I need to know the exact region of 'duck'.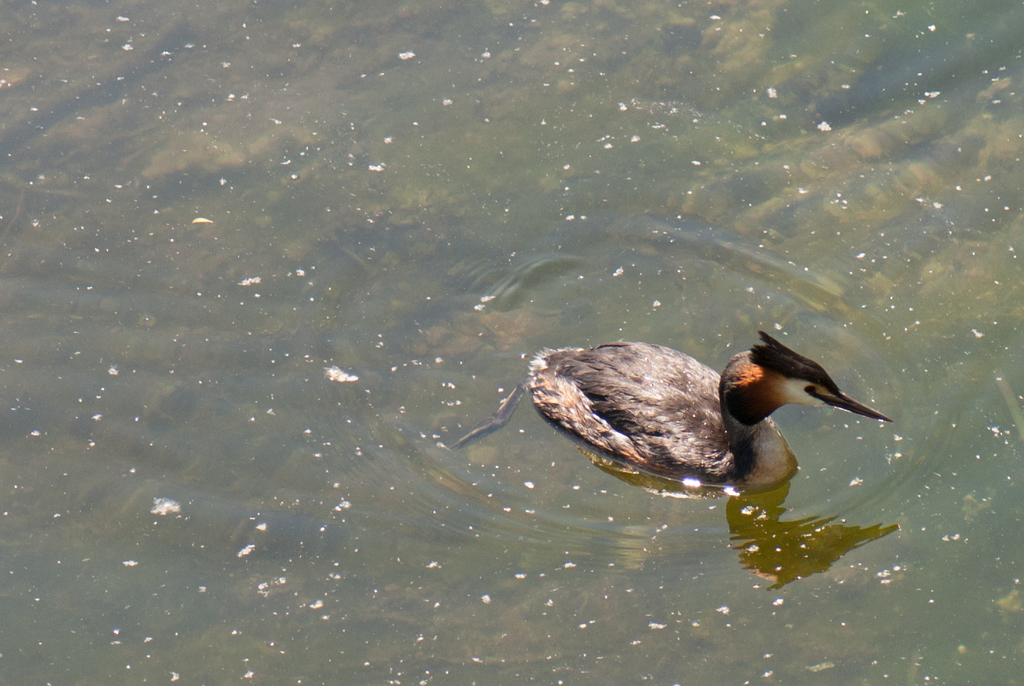
Region: crop(505, 330, 907, 493).
